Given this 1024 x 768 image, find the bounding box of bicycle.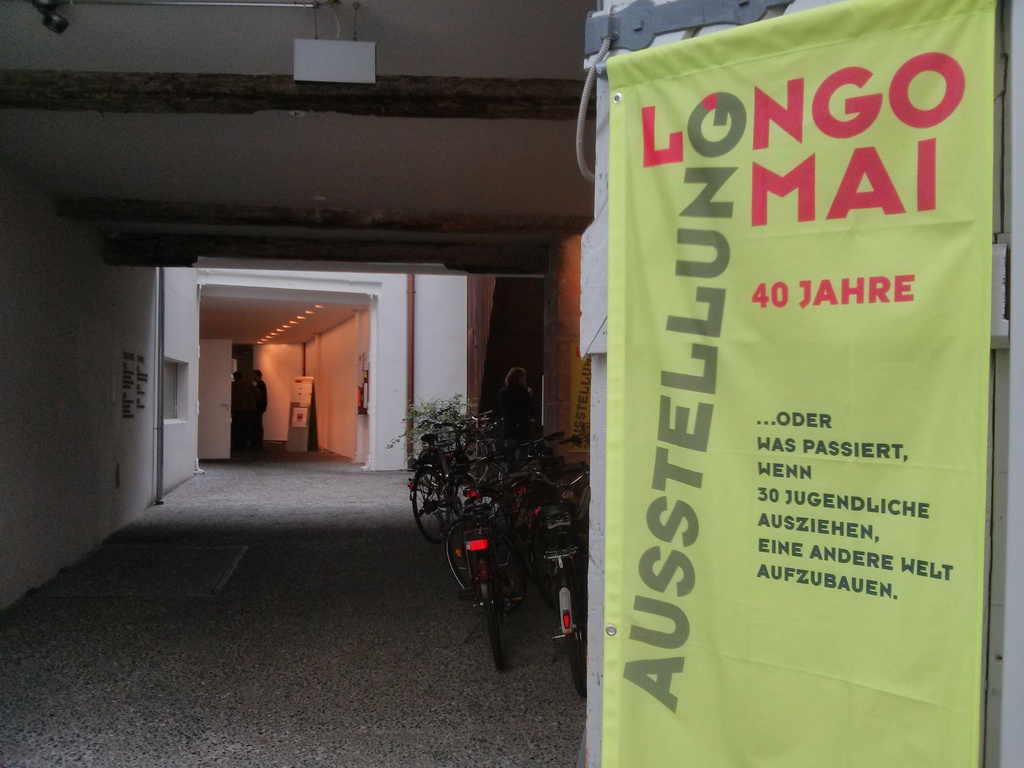
{"x1": 516, "y1": 420, "x2": 573, "y2": 536}.
